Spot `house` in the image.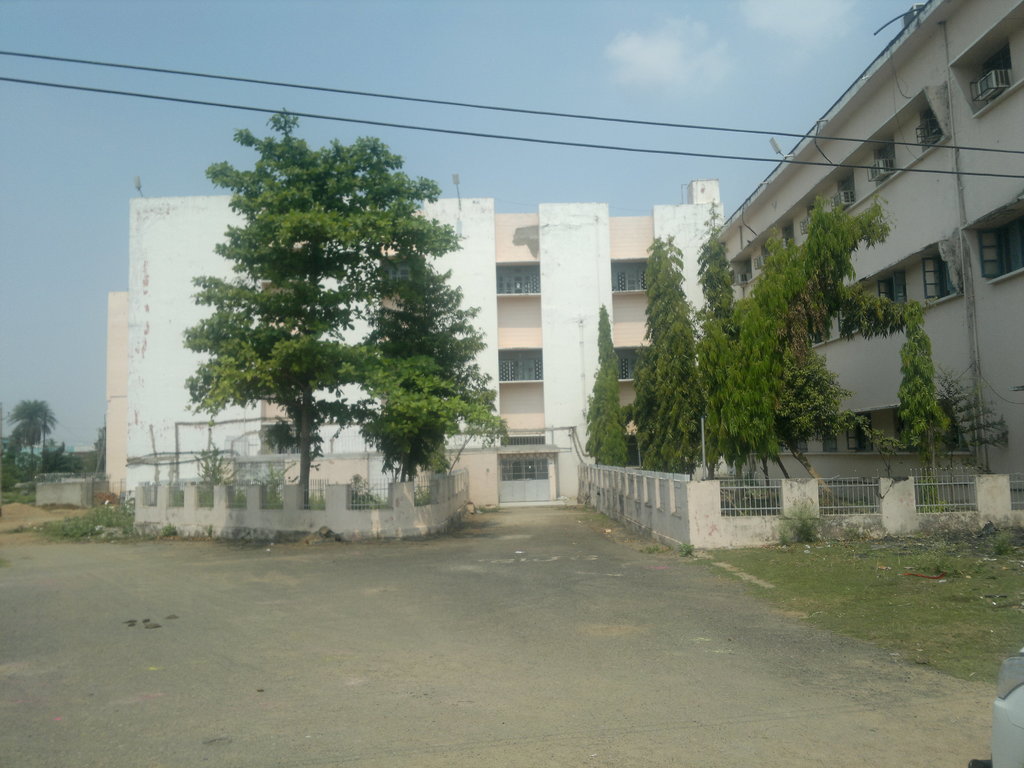
`house` found at 96/189/501/488.
